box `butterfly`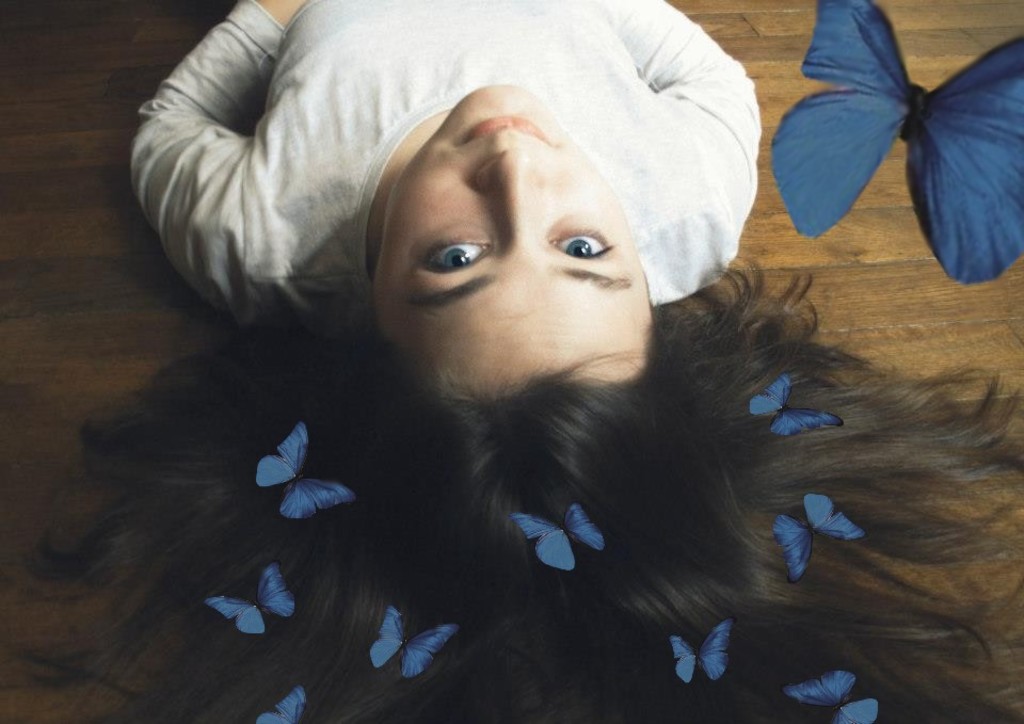
box(249, 685, 310, 723)
